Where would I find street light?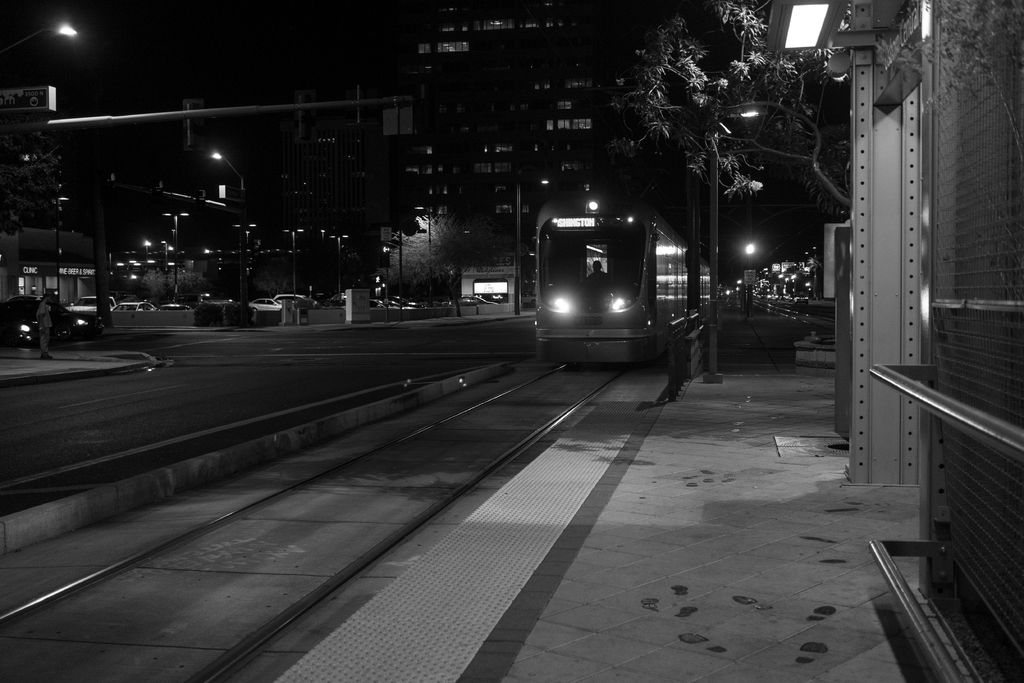
At detection(206, 145, 251, 200).
